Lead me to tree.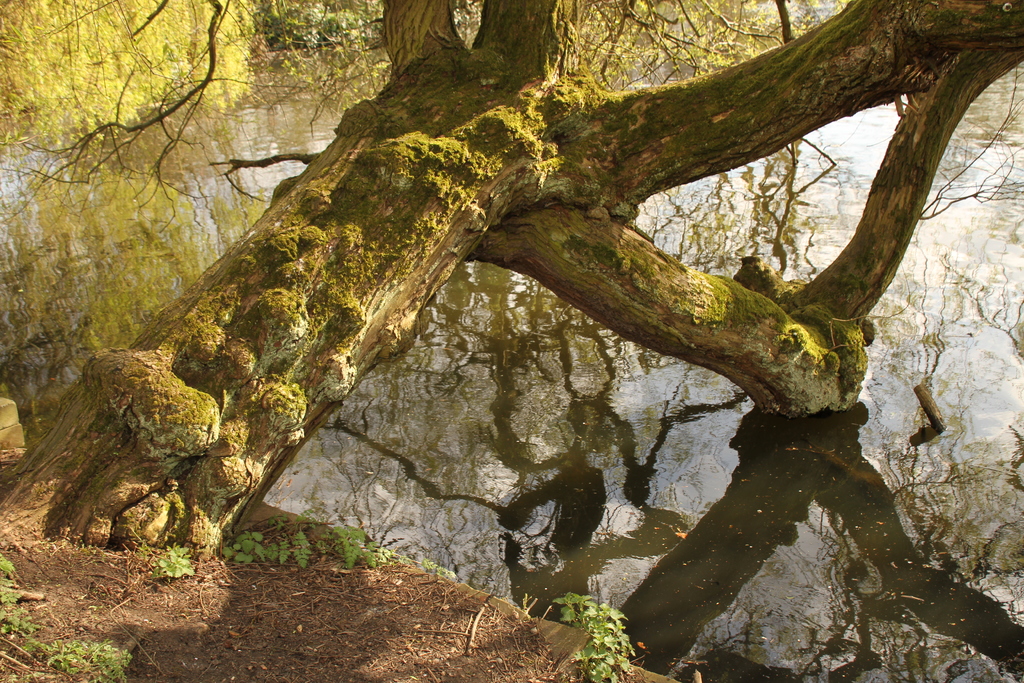
Lead to <region>36, 0, 992, 575</region>.
